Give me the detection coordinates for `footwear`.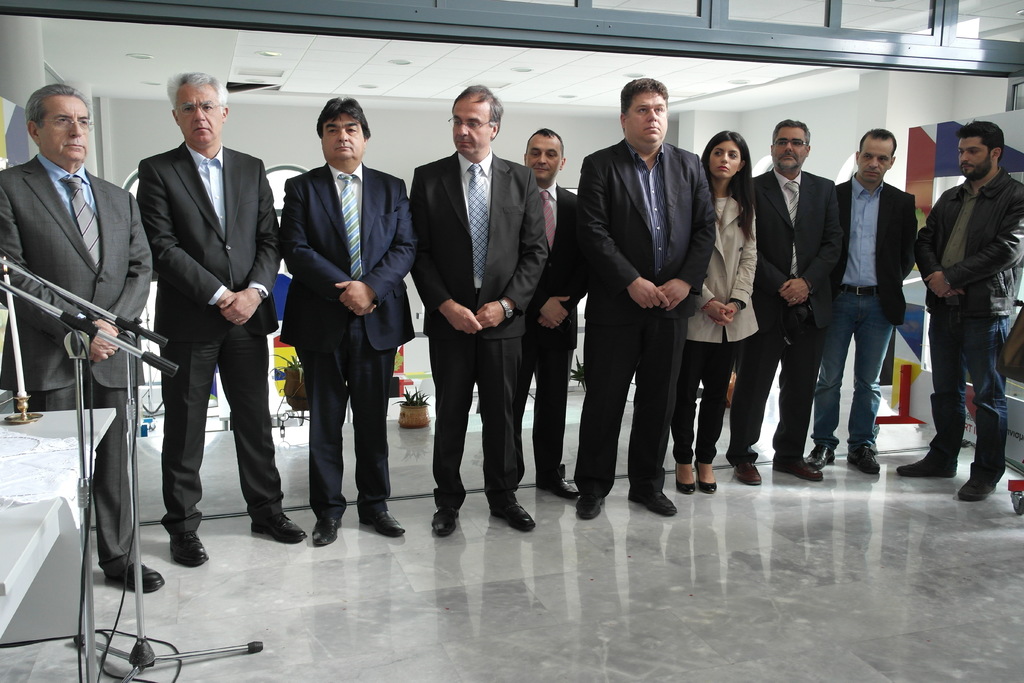
BBox(700, 460, 717, 497).
